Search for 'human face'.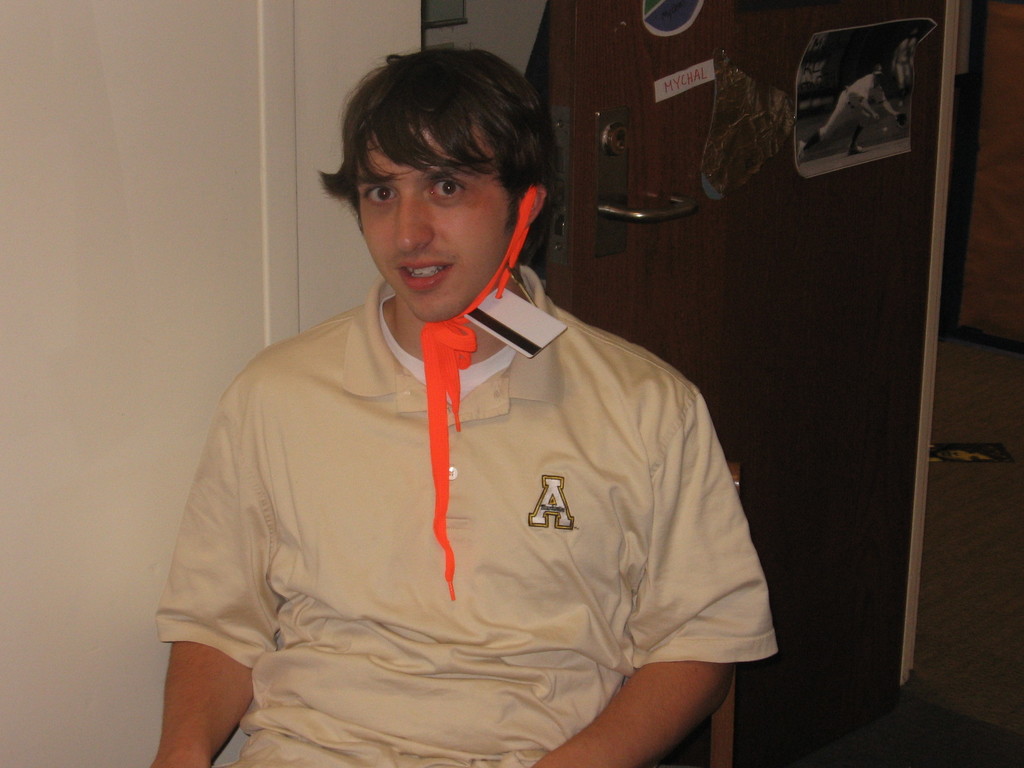
Found at l=358, t=124, r=514, b=324.
